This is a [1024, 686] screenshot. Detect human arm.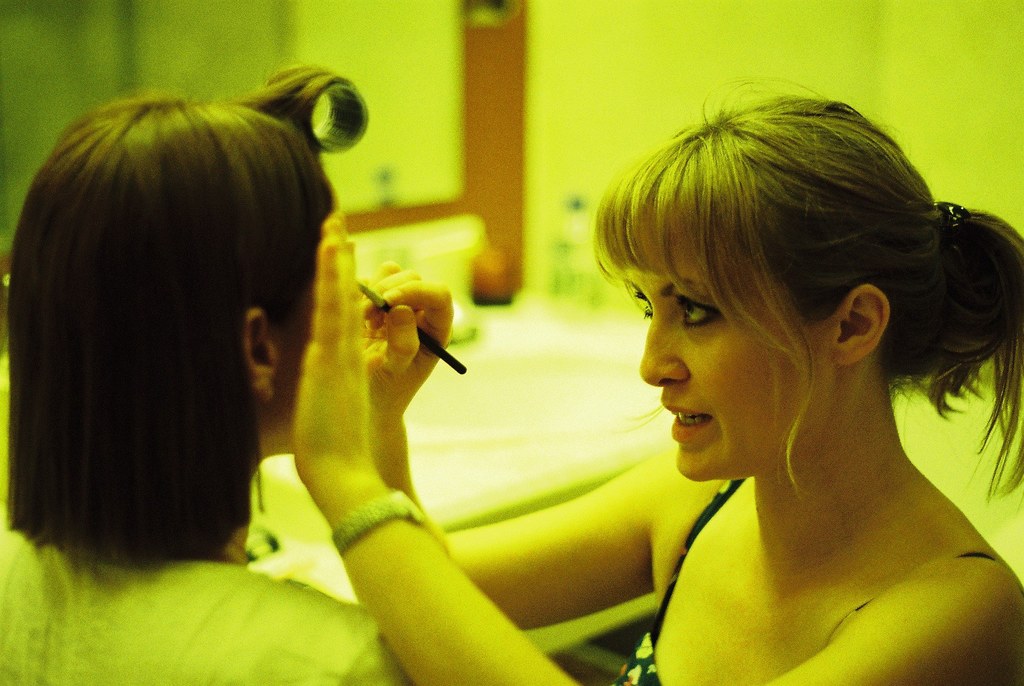
l=300, t=216, r=1007, b=685.
